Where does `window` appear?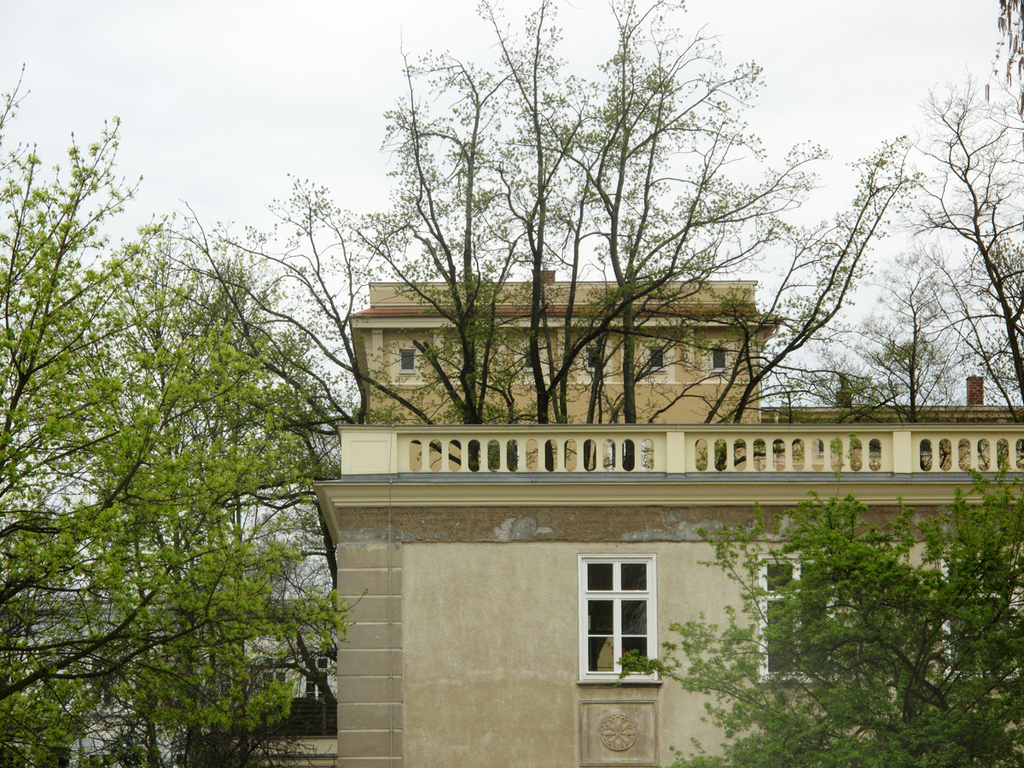
Appears at [634,336,671,381].
